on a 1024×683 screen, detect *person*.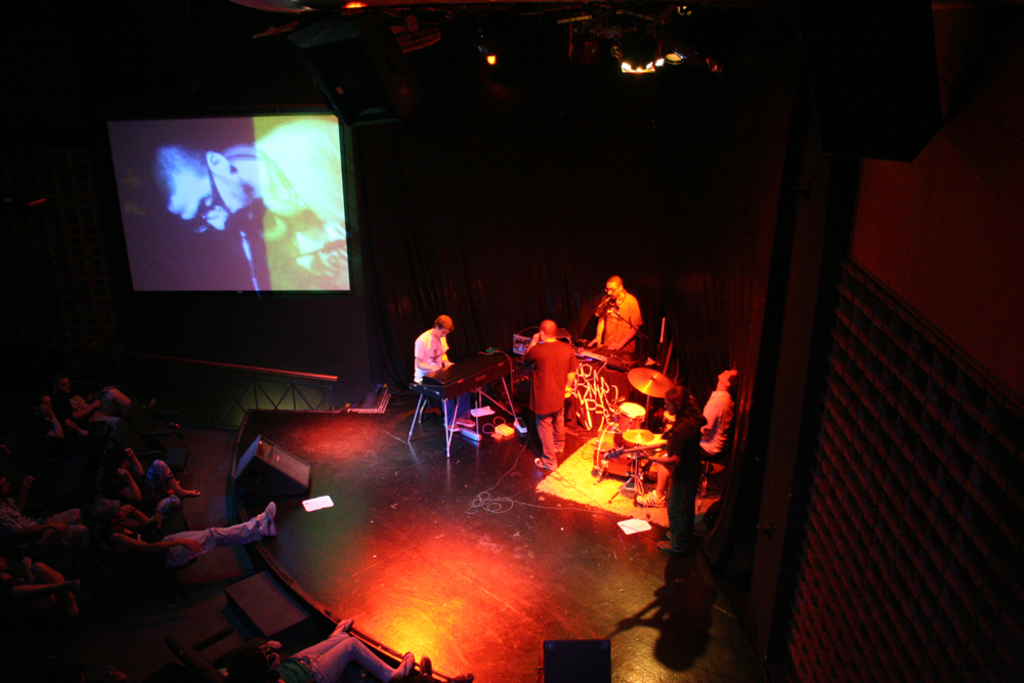
x1=216 y1=615 x2=416 y2=682.
